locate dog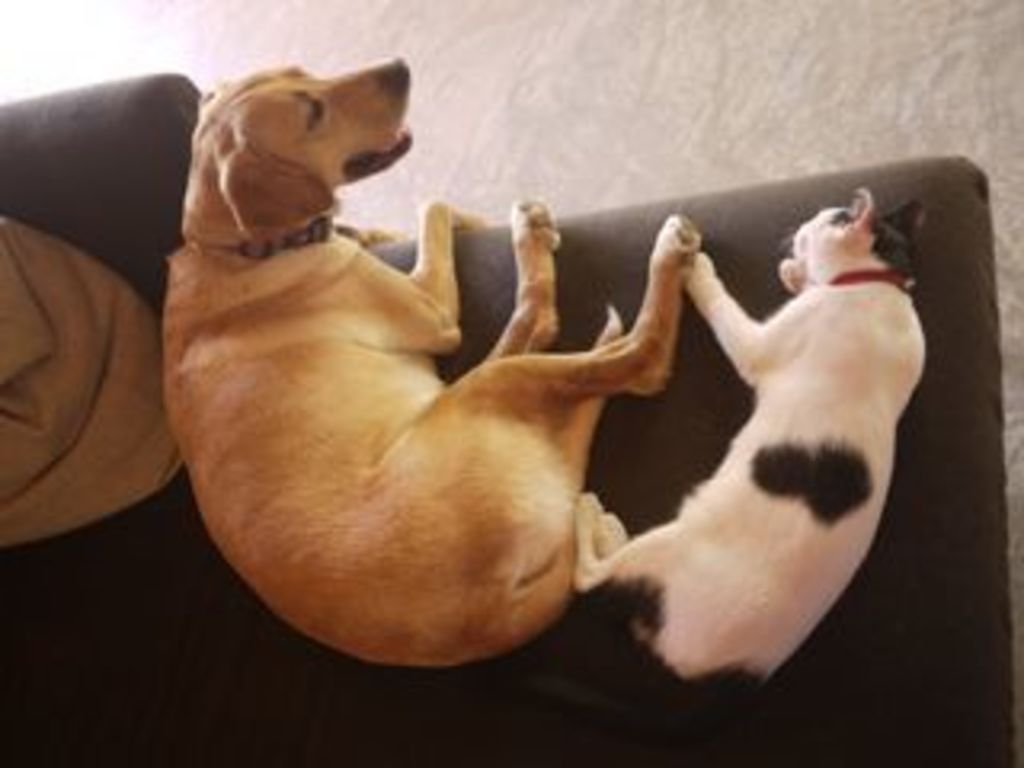
rect(160, 54, 714, 675)
